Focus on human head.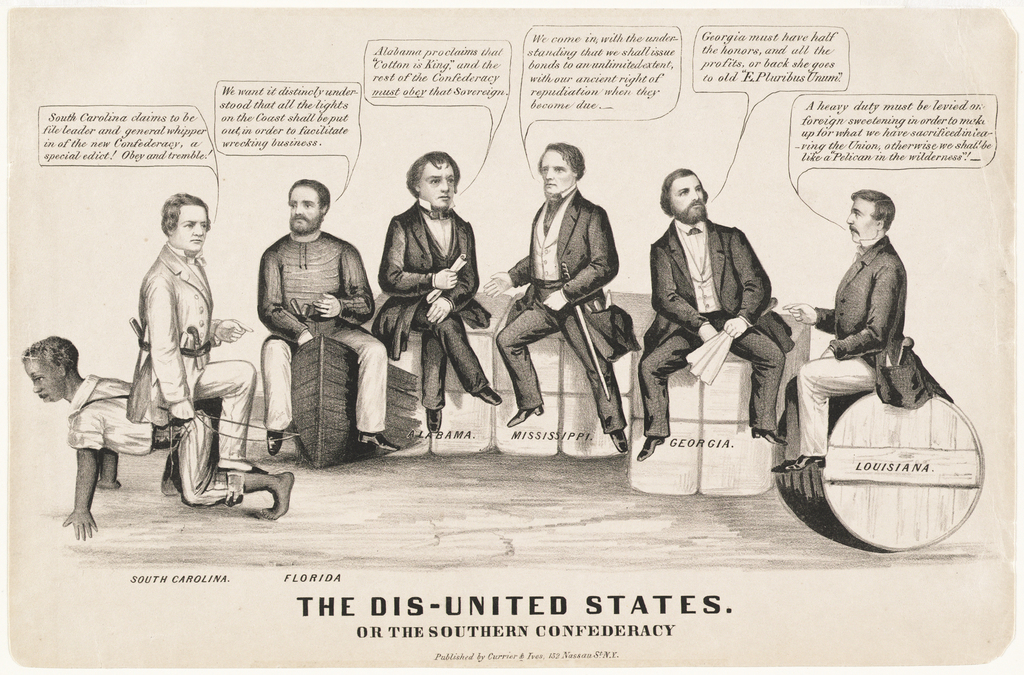
Focused at Rect(537, 143, 587, 199).
